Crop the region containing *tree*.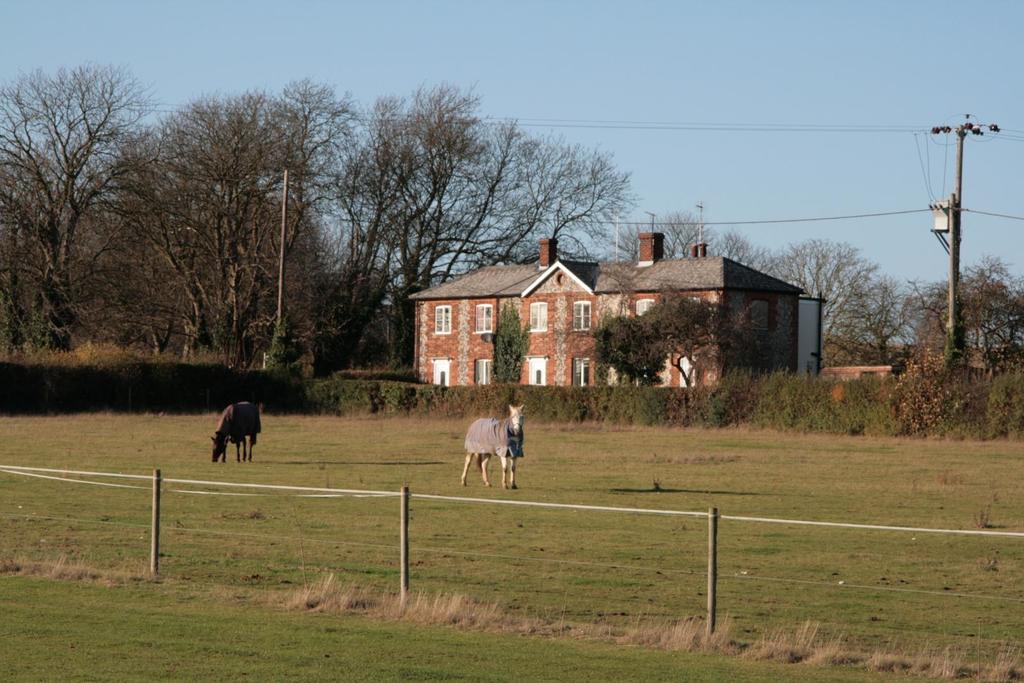
Crop region: locate(484, 296, 537, 389).
